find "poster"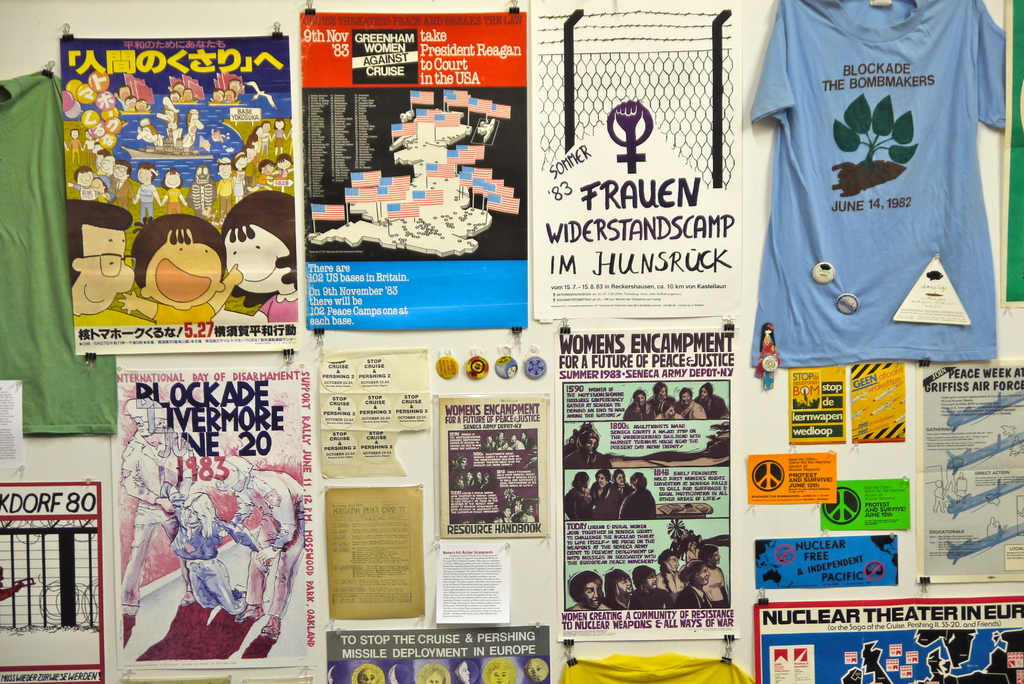
region(435, 537, 506, 623)
